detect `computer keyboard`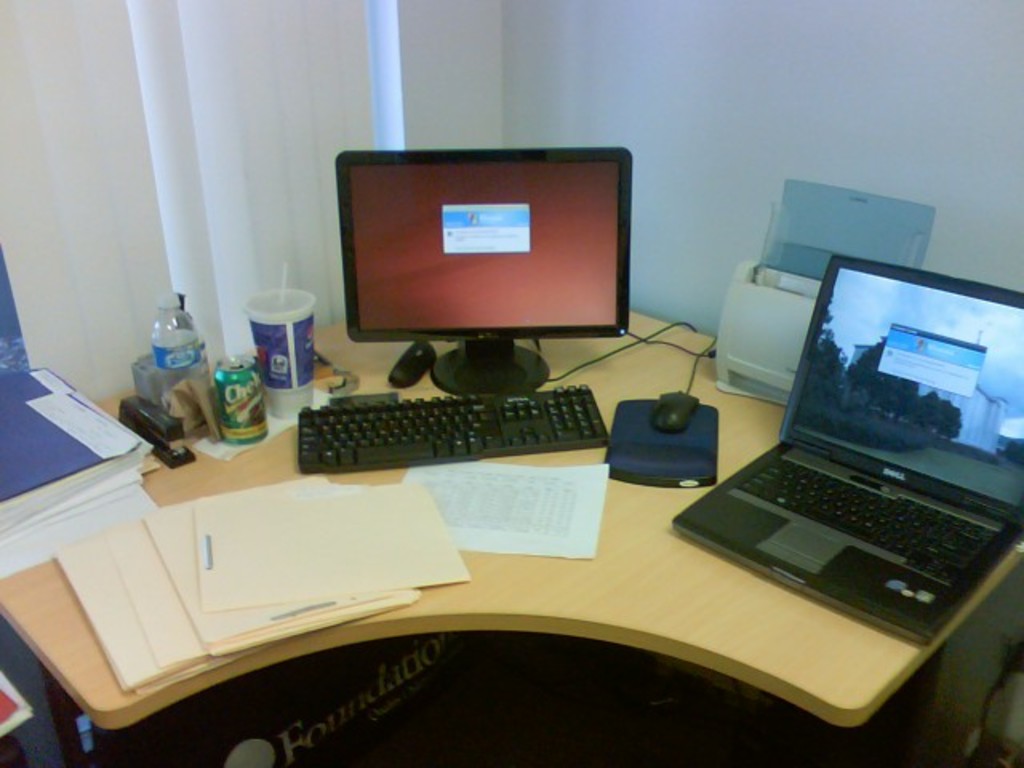
box=[298, 382, 610, 474]
